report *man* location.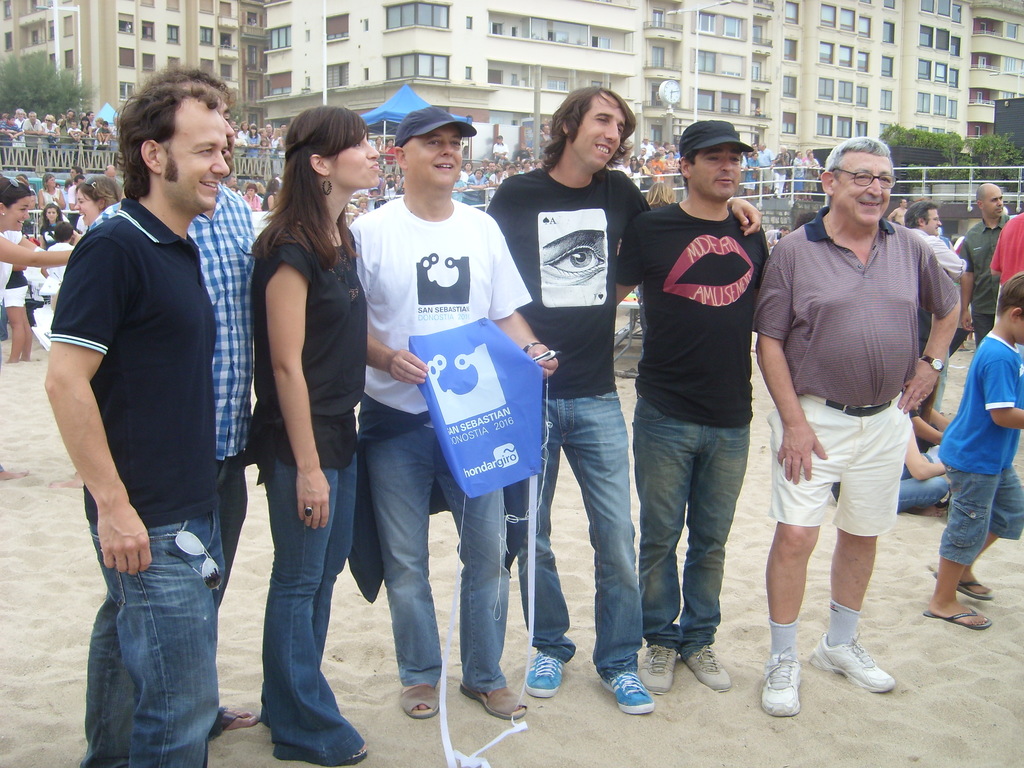
Report: (x1=611, y1=122, x2=776, y2=696).
